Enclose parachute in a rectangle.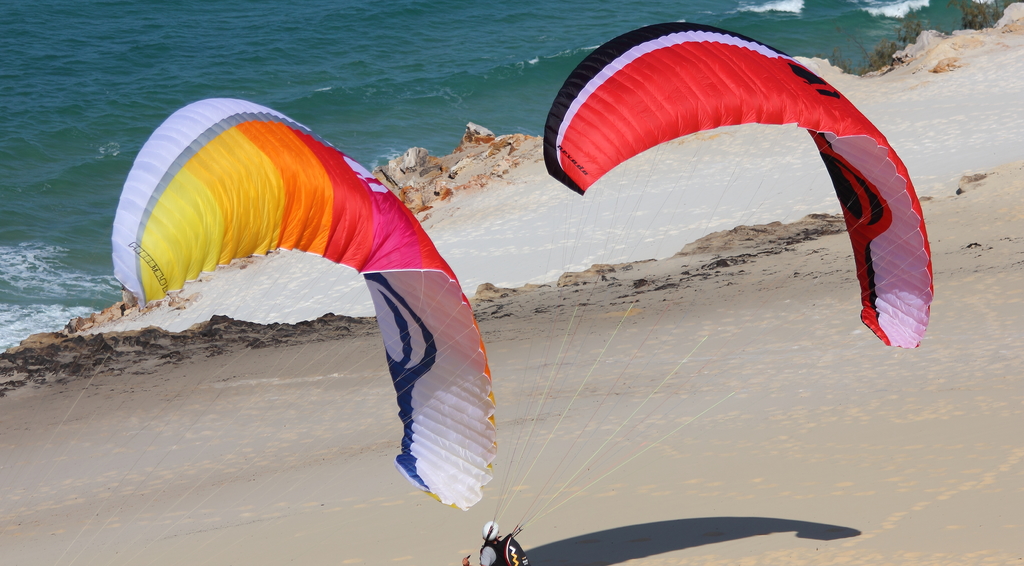
483, 22, 926, 551.
